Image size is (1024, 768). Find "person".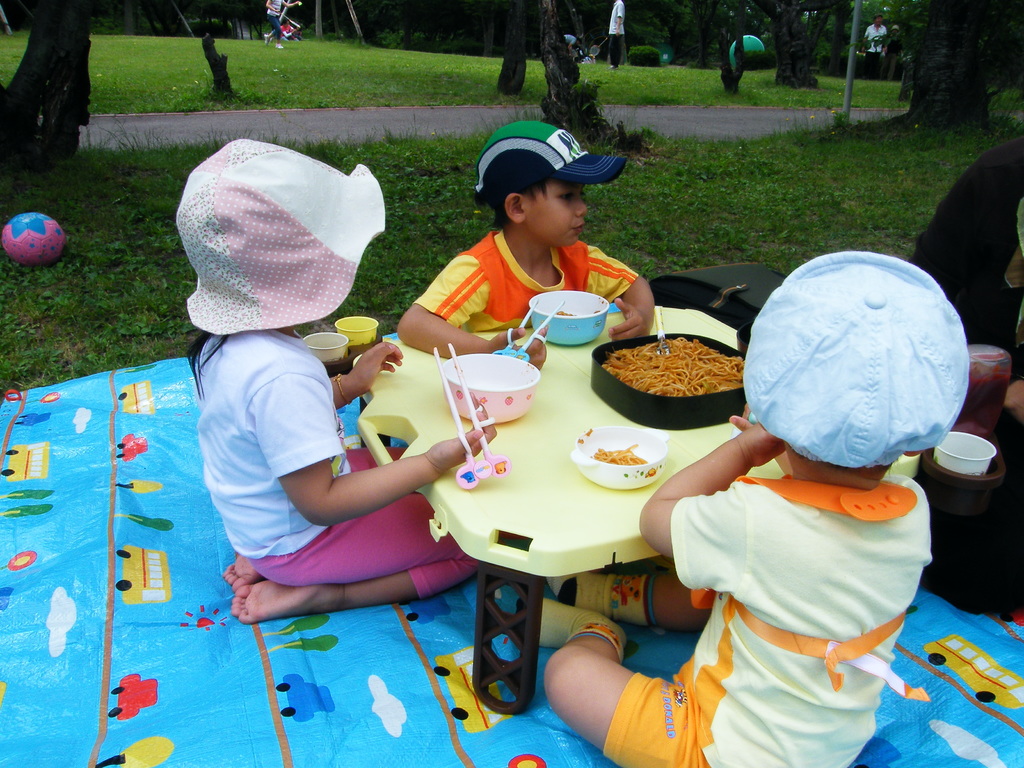
392, 120, 649, 365.
